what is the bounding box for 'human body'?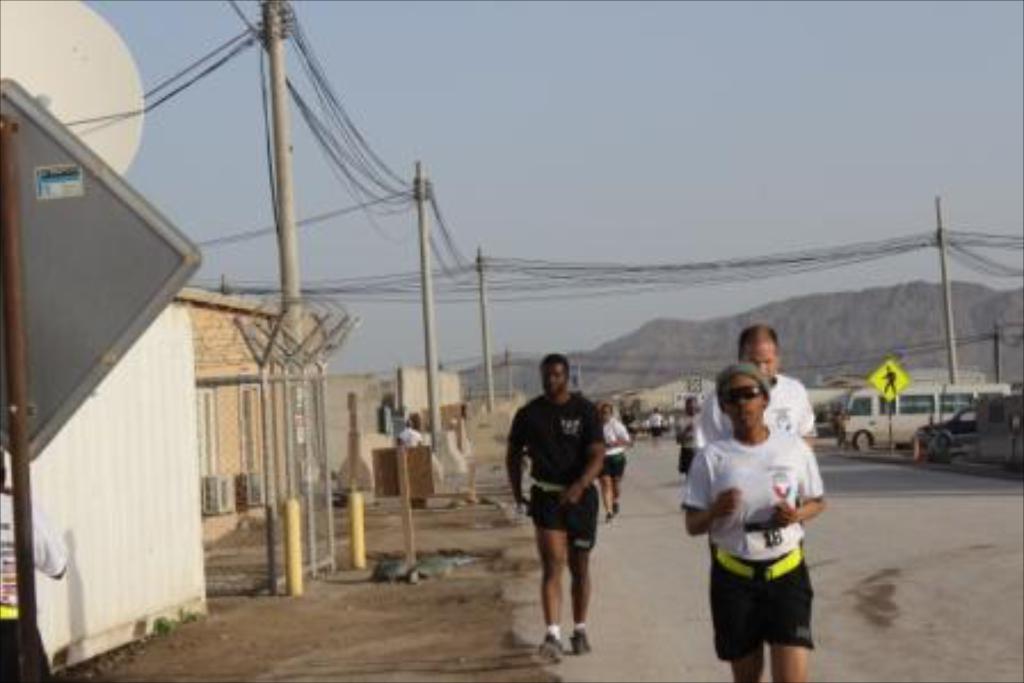
region(519, 375, 622, 649).
